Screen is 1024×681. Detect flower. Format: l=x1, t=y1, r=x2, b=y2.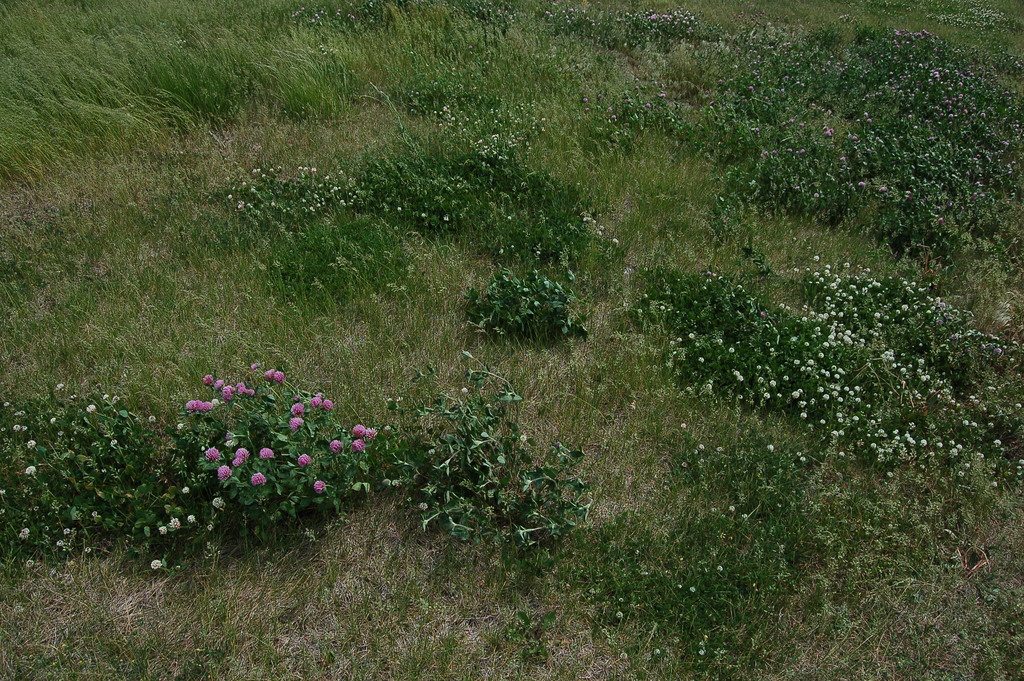
l=680, t=423, r=686, b=429.
